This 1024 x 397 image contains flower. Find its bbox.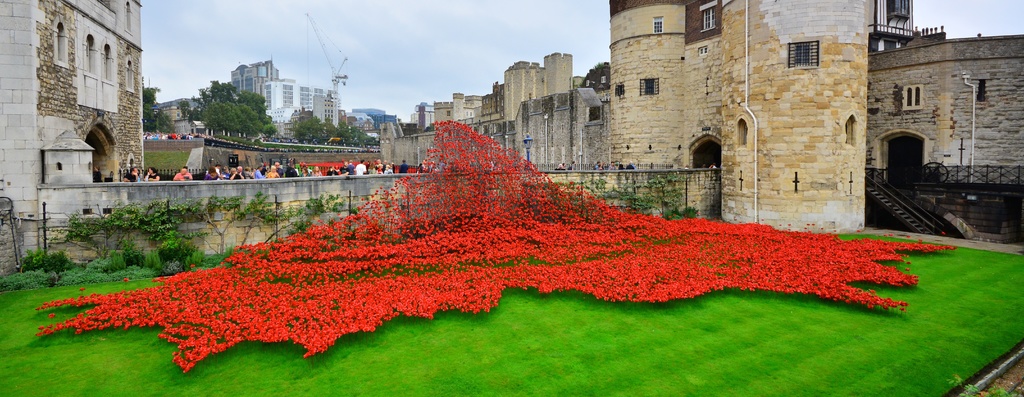
<box>125,277,128,282</box>.
